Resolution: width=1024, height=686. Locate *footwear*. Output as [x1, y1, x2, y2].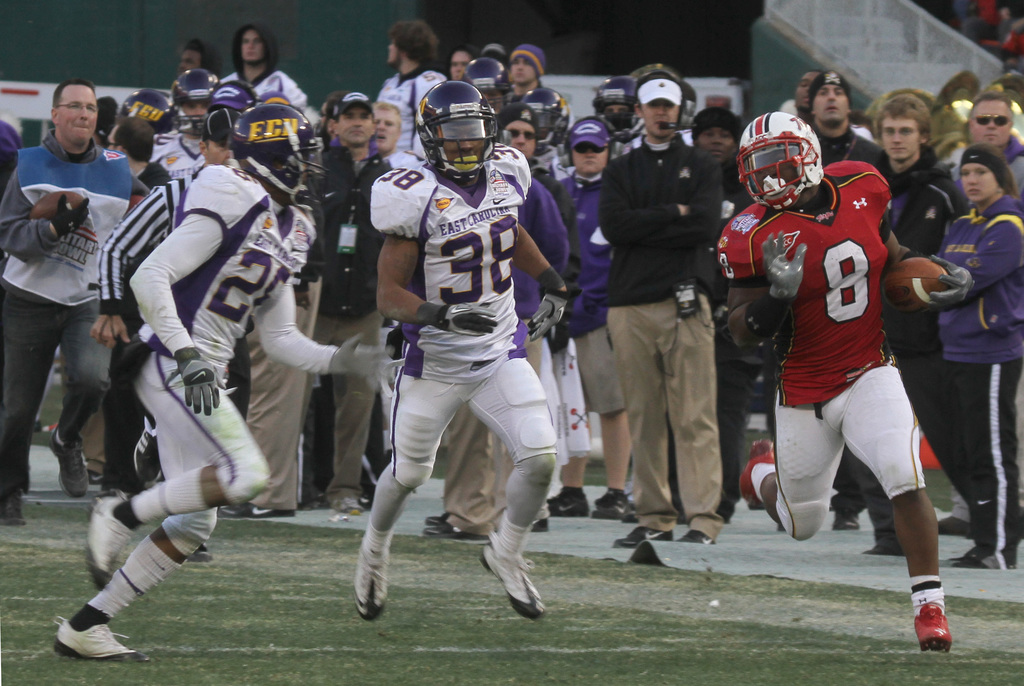
[84, 494, 132, 589].
